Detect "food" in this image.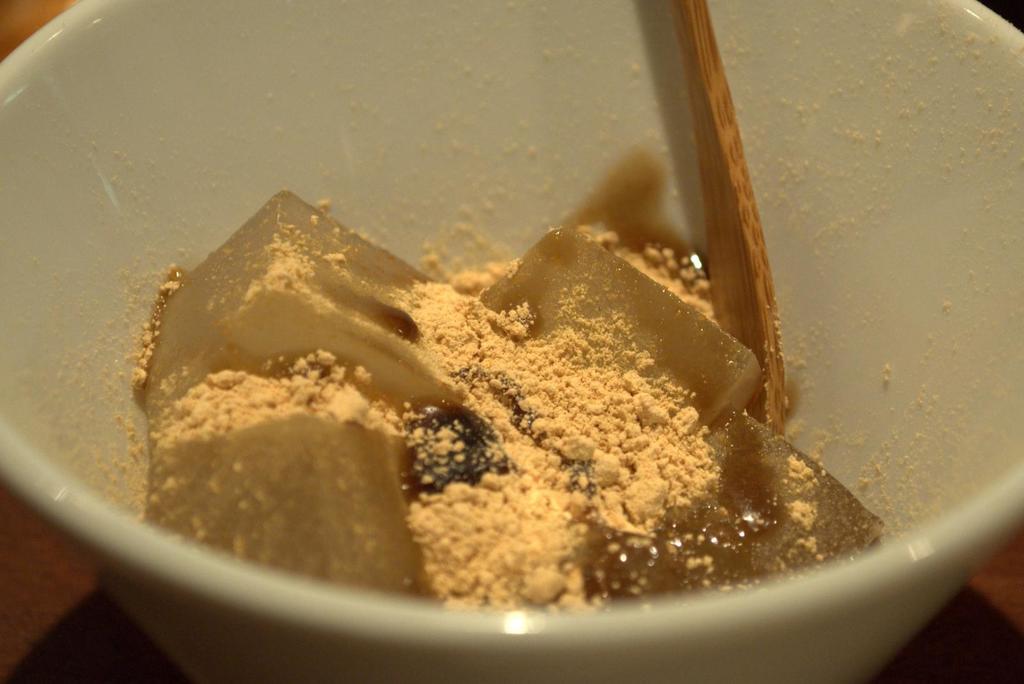
Detection: bbox(119, 184, 886, 604).
